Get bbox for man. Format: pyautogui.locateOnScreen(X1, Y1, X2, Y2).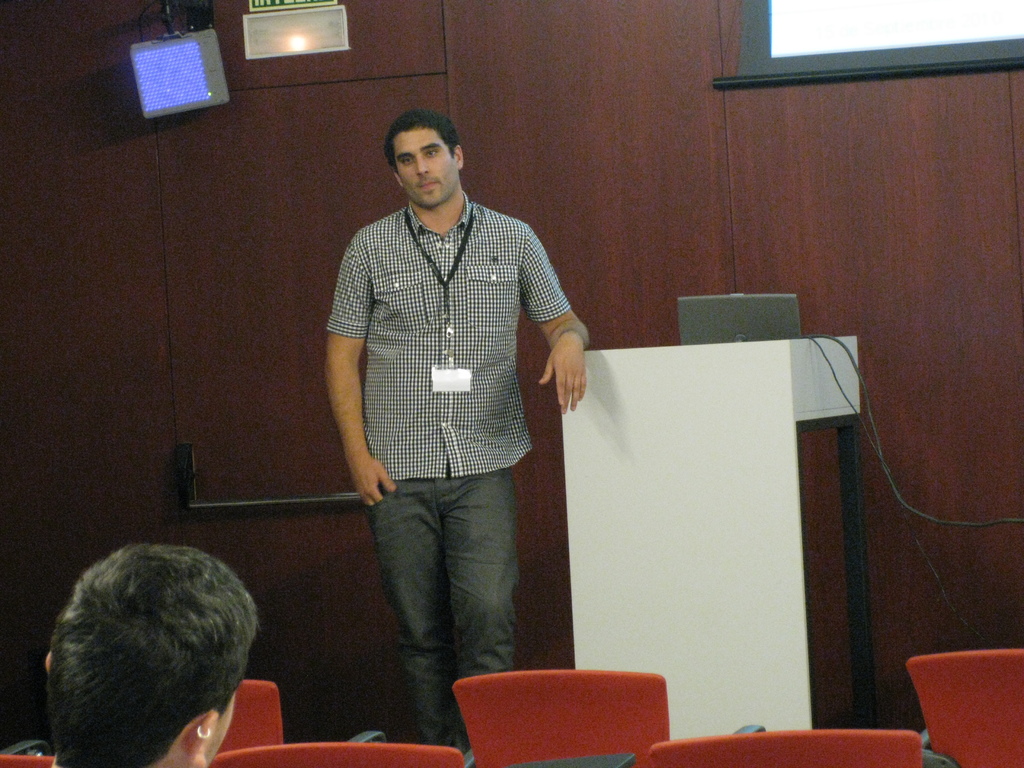
pyautogui.locateOnScreen(310, 120, 589, 732).
